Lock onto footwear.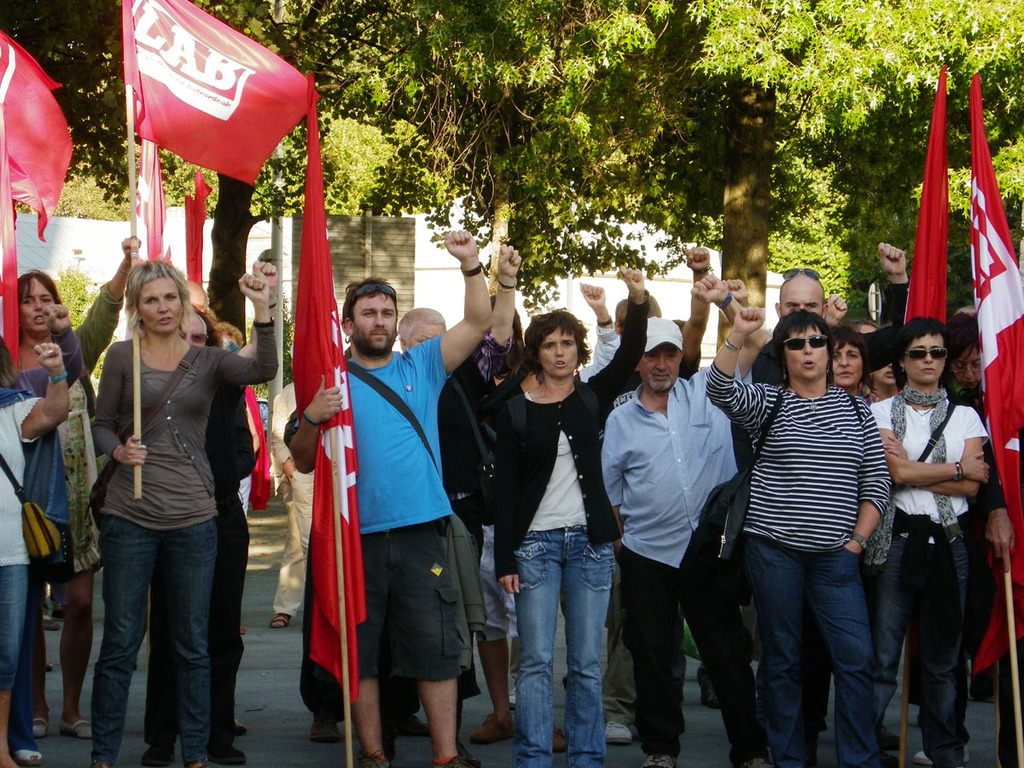
Locked: detection(913, 744, 969, 765).
